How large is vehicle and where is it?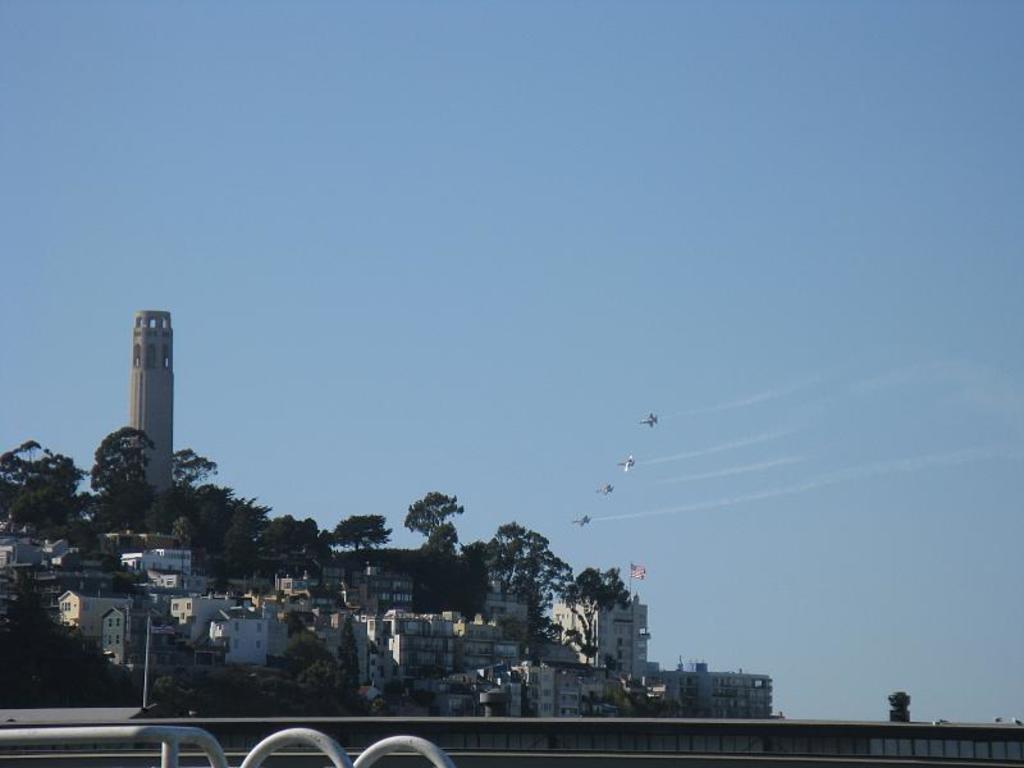
Bounding box: 596 477 618 499.
